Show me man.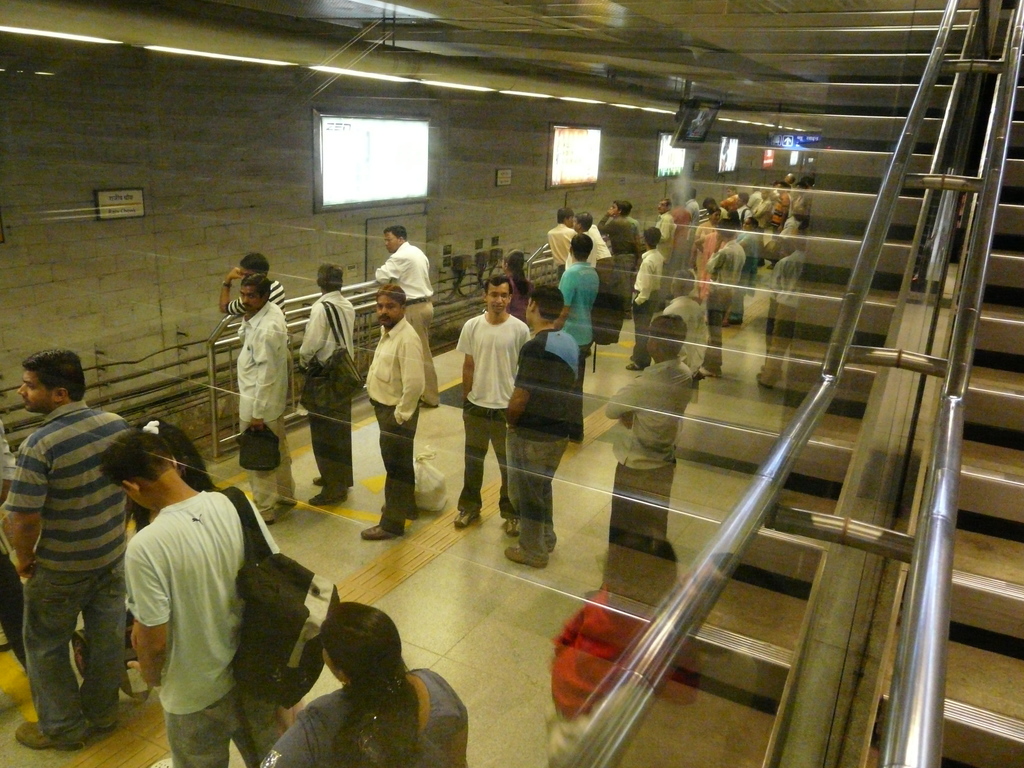
man is here: 444,278,527,529.
